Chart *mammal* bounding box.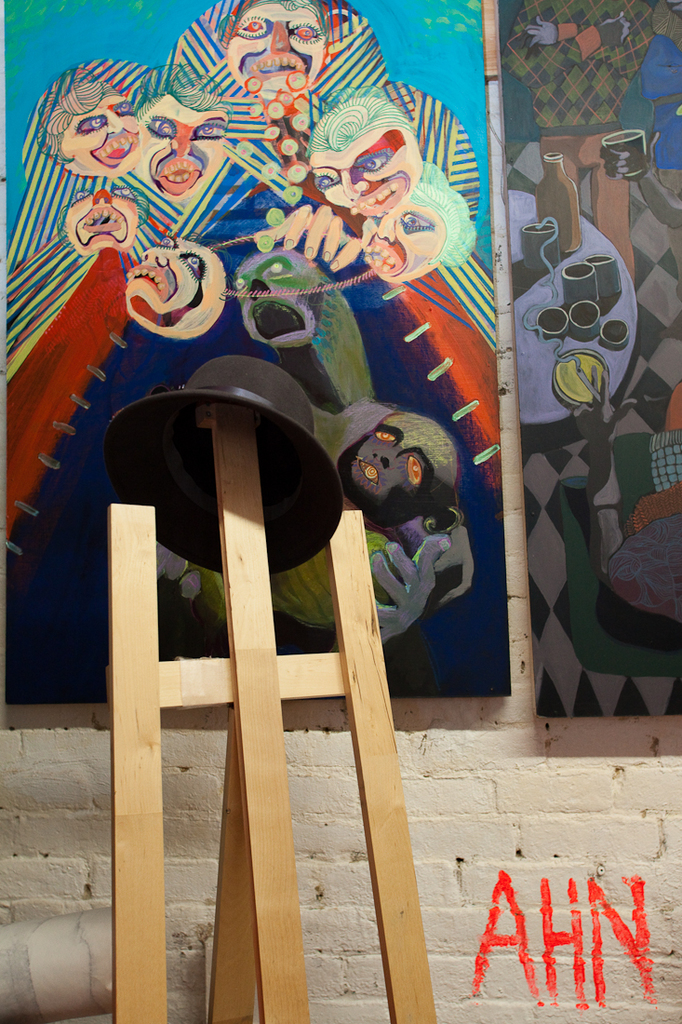
Charted: (left=121, top=58, right=233, bottom=205).
